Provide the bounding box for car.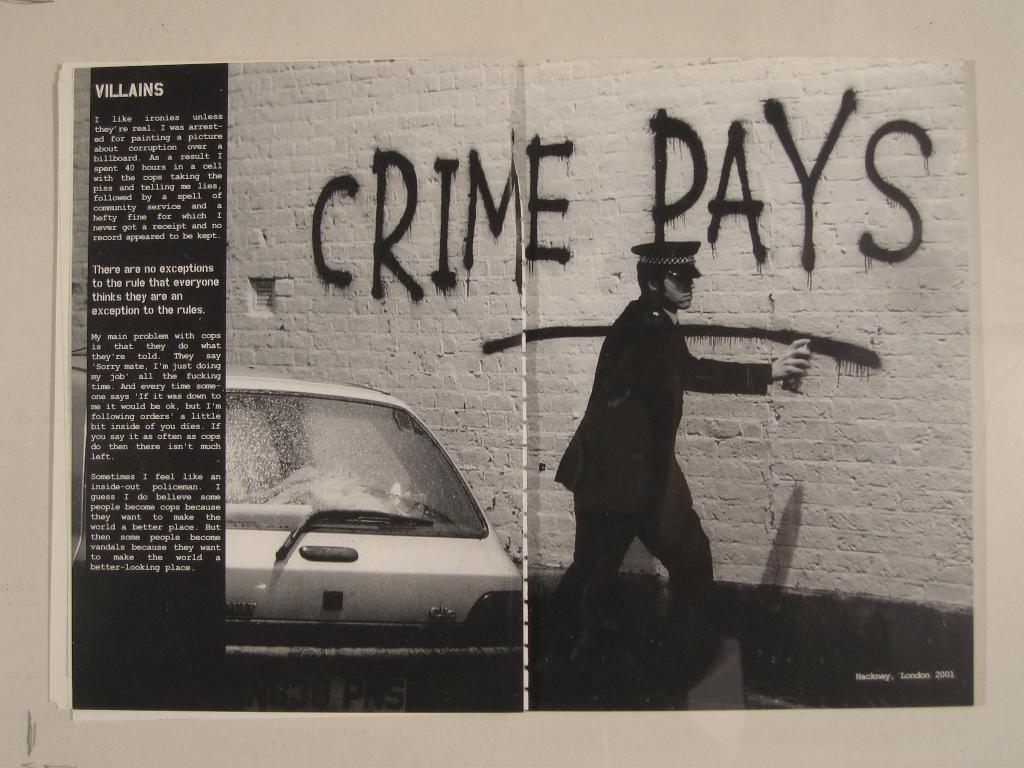
174:378:531:671.
